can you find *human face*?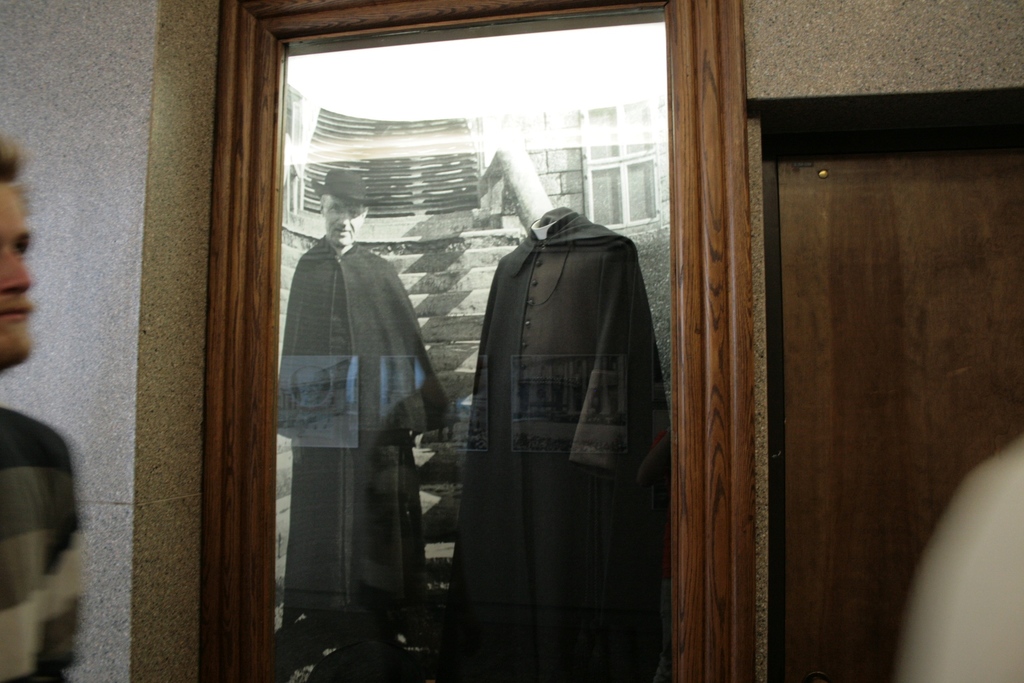
Yes, bounding box: <region>0, 190, 42, 356</region>.
